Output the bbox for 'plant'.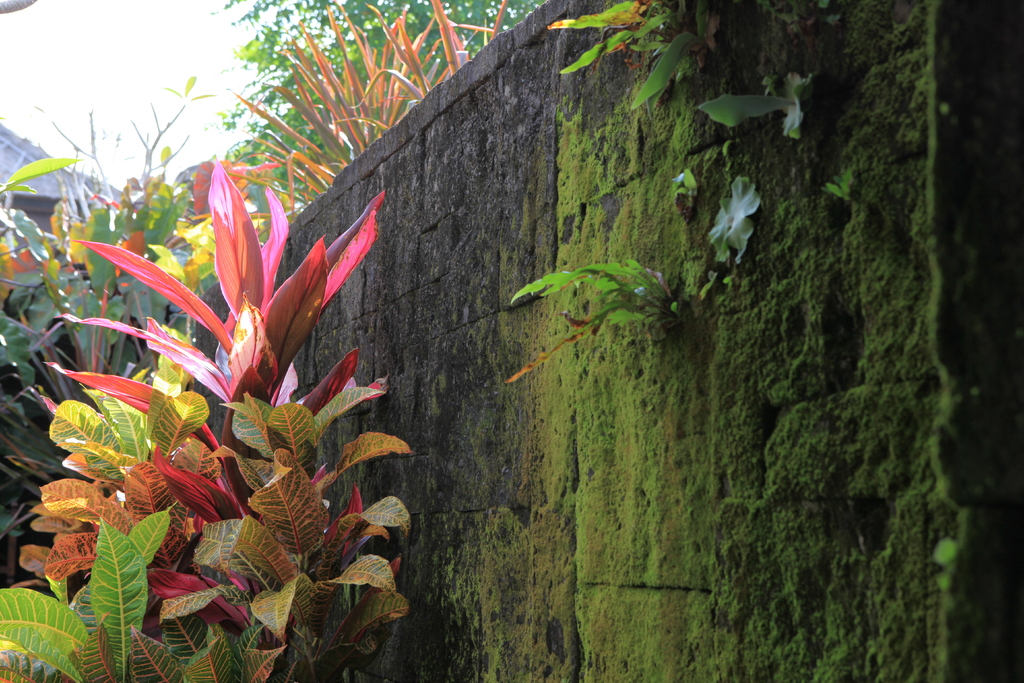
826,167,850,206.
